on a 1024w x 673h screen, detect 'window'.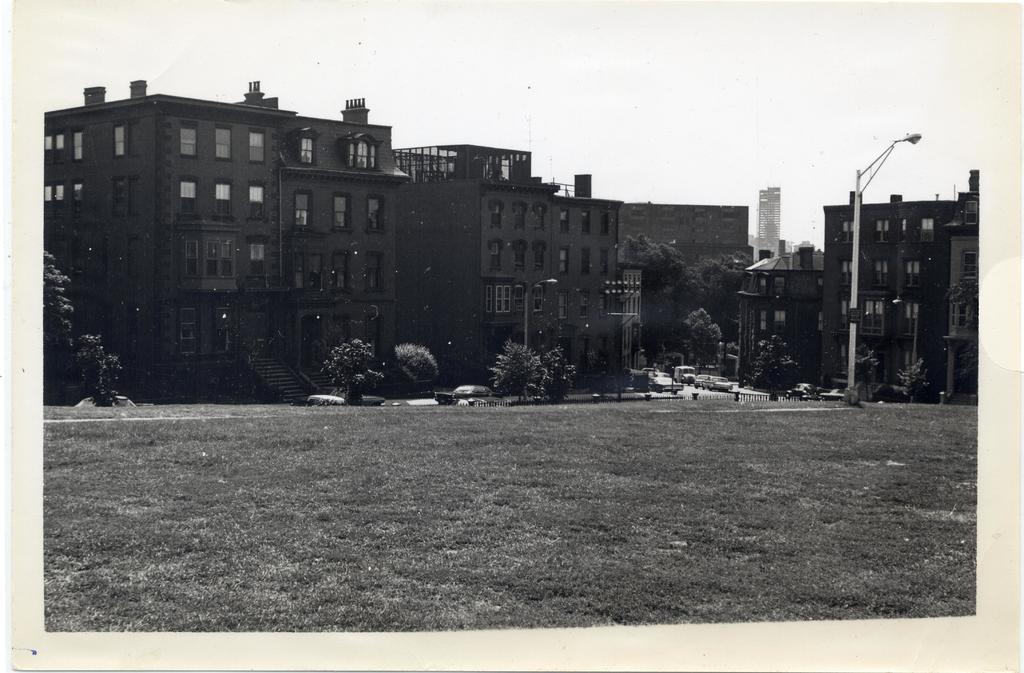
560/245/566/275.
